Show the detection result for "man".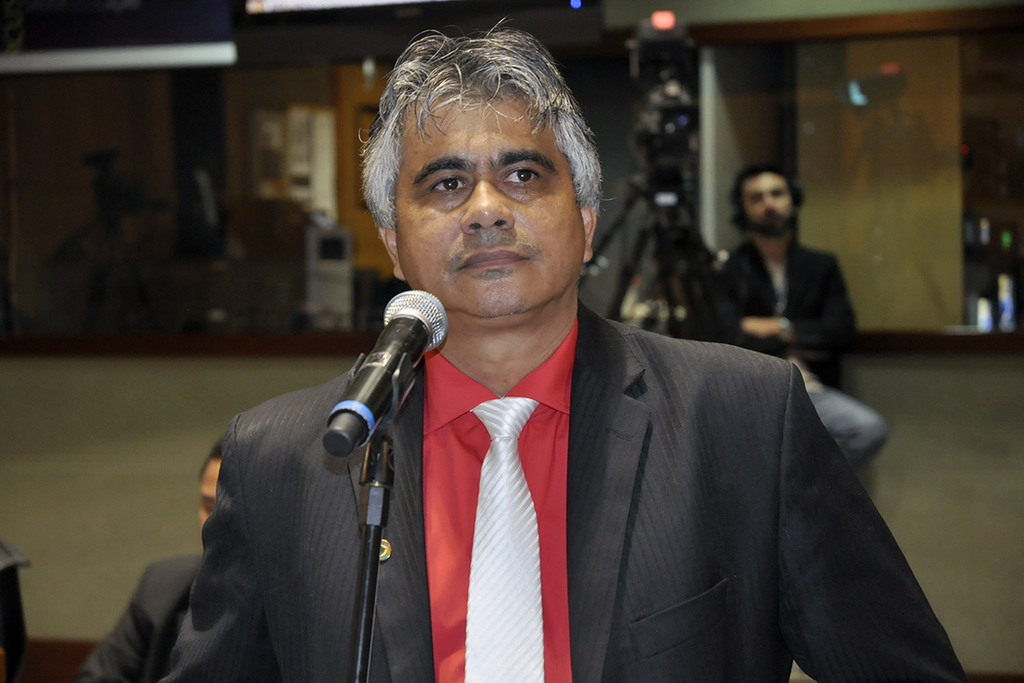
(left=685, top=158, right=895, bottom=461).
